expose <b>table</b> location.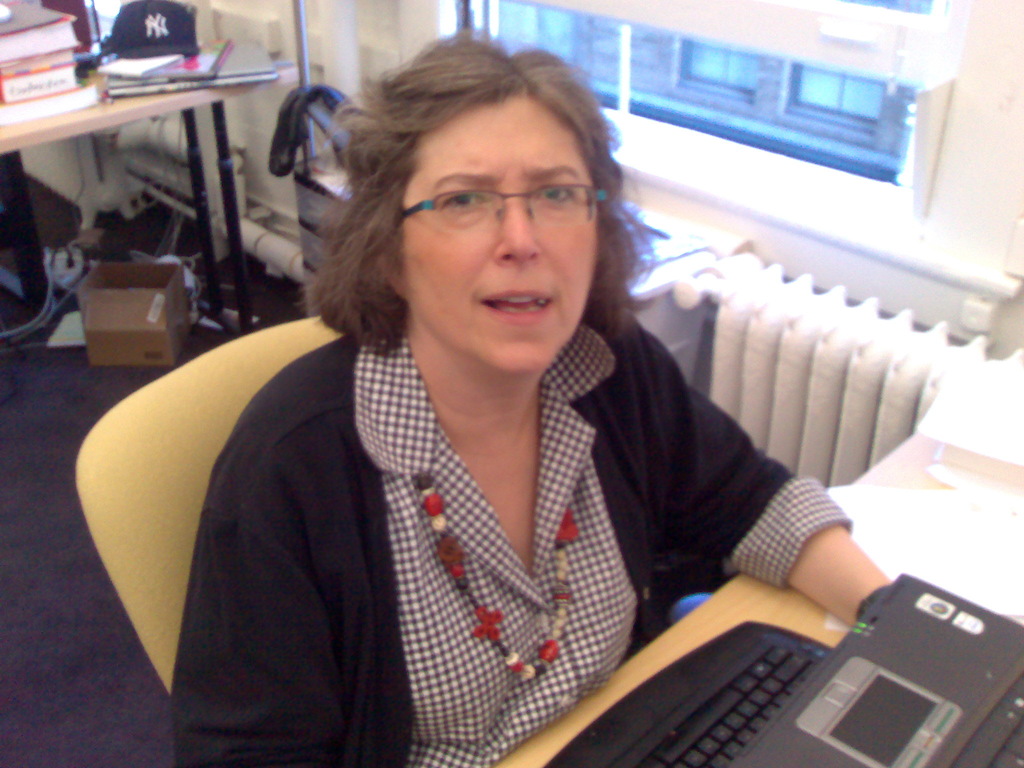
Exposed at (485,353,1023,767).
